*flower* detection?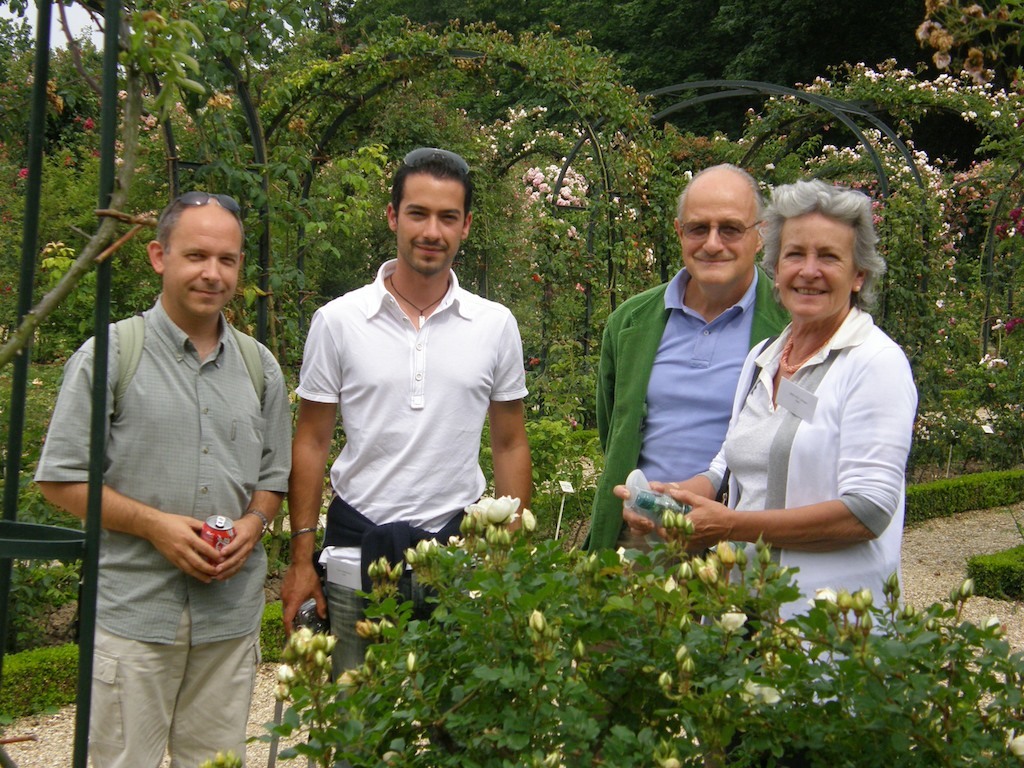
(488,491,527,524)
